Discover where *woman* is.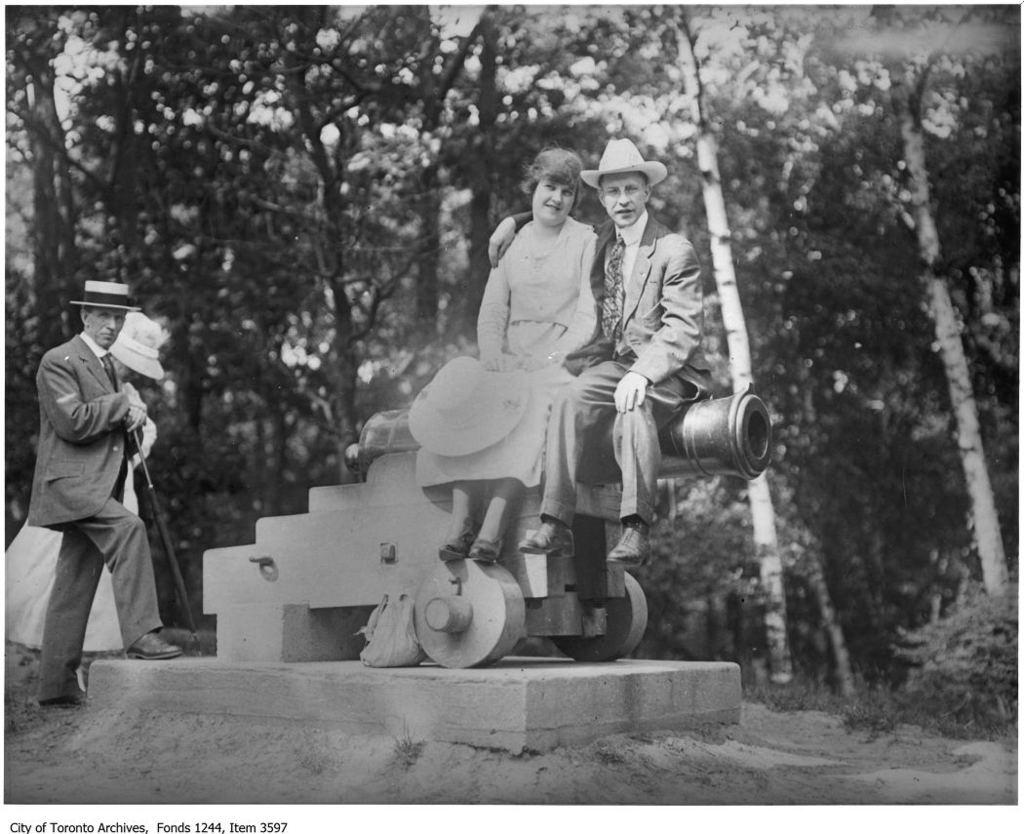
Discovered at pyautogui.locateOnScreen(0, 313, 168, 655).
